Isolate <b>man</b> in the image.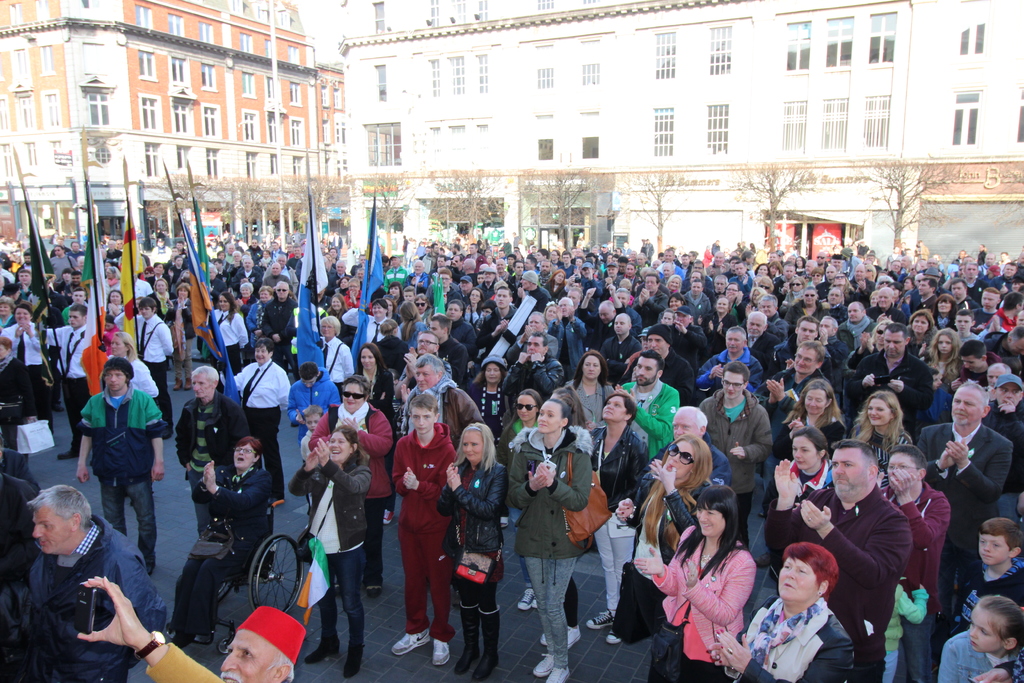
Isolated region: <bbox>19, 477, 175, 681</bbox>.
